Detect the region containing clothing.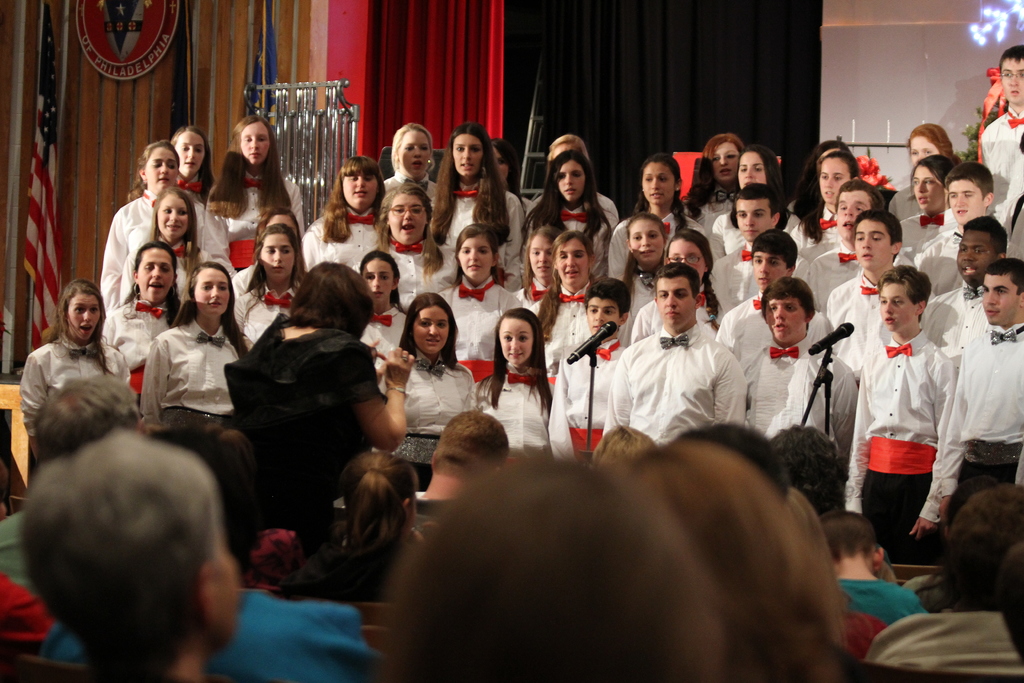
<region>854, 332, 950, 572</region>.
